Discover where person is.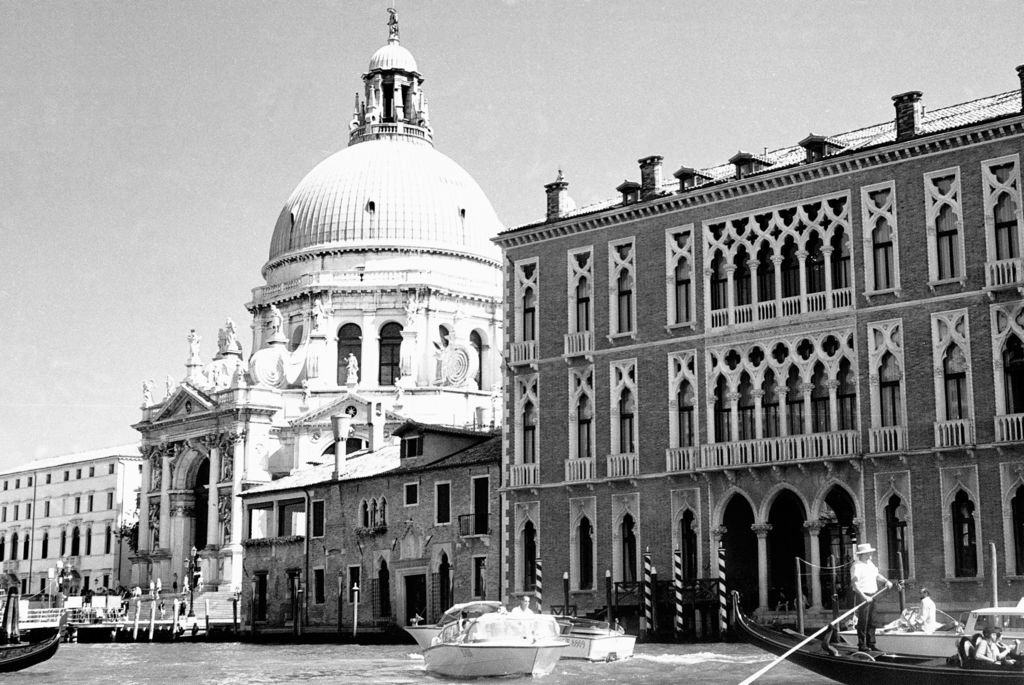
Discovered at [973, 625, 1007, 664].
